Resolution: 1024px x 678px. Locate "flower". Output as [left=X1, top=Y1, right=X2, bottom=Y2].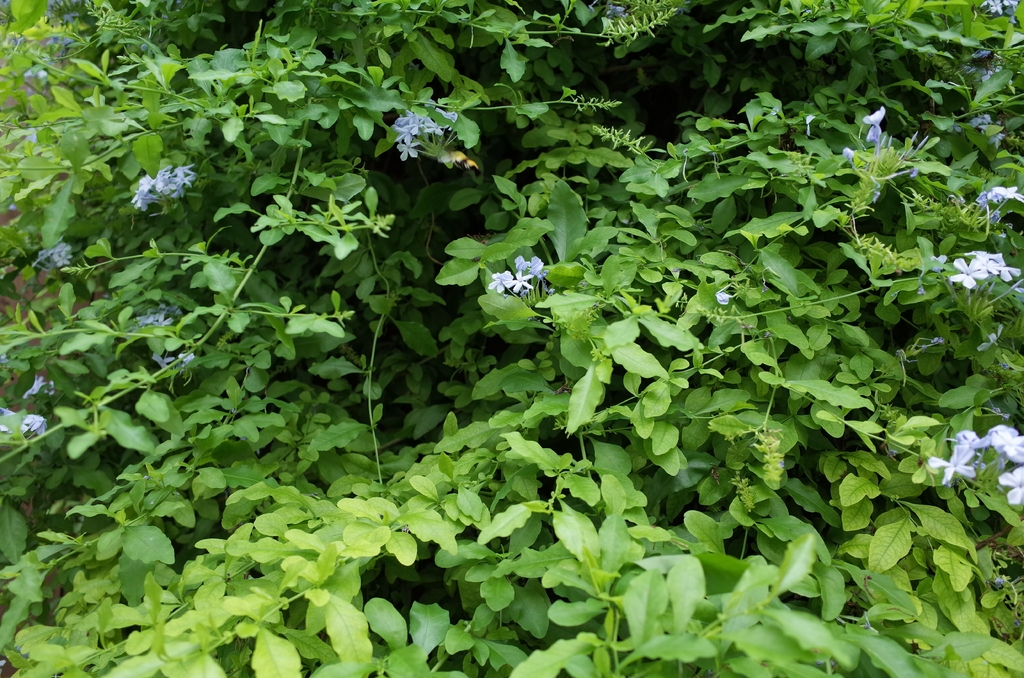
[left=17, top=376, right=58, bottom=403].
